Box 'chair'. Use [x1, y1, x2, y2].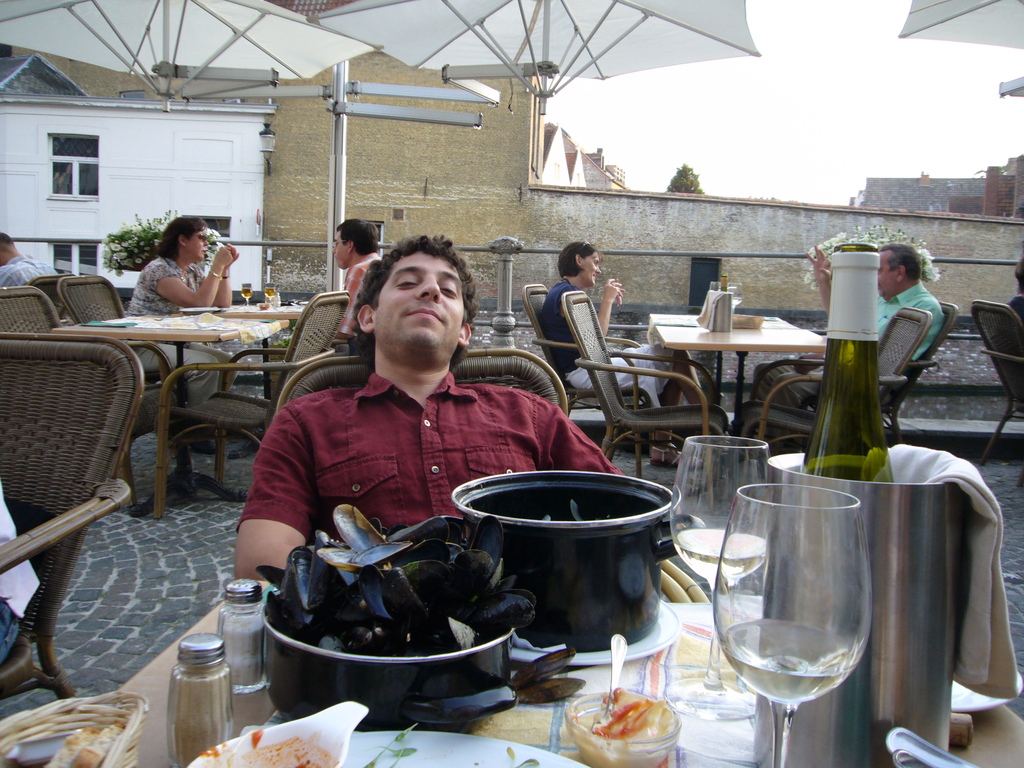
[0, 285, 182, 506].
